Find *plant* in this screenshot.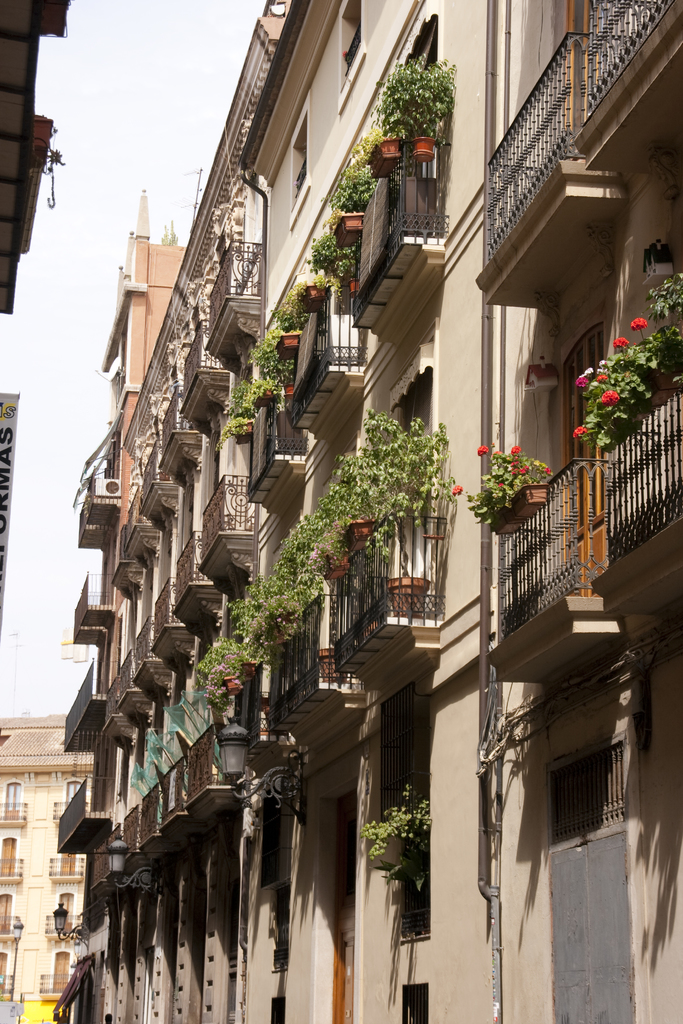
The bounding box for *plant* is detection(632, 309, 682, 393).
